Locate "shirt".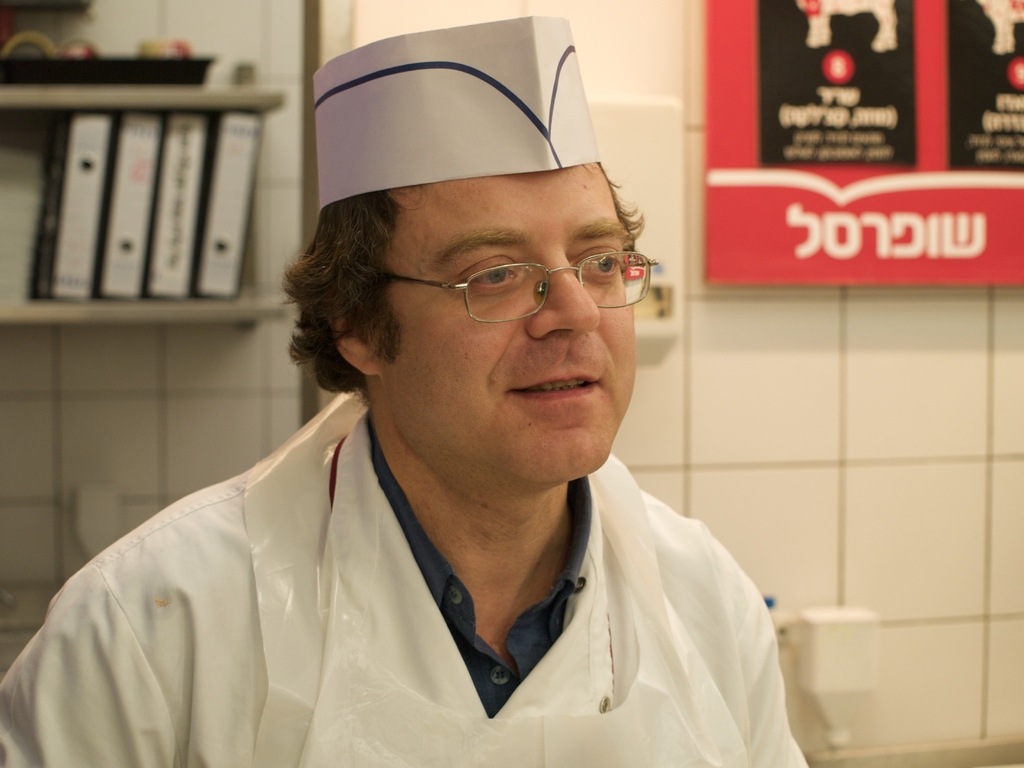
Bounding box: [367, 413, 589, 717].
